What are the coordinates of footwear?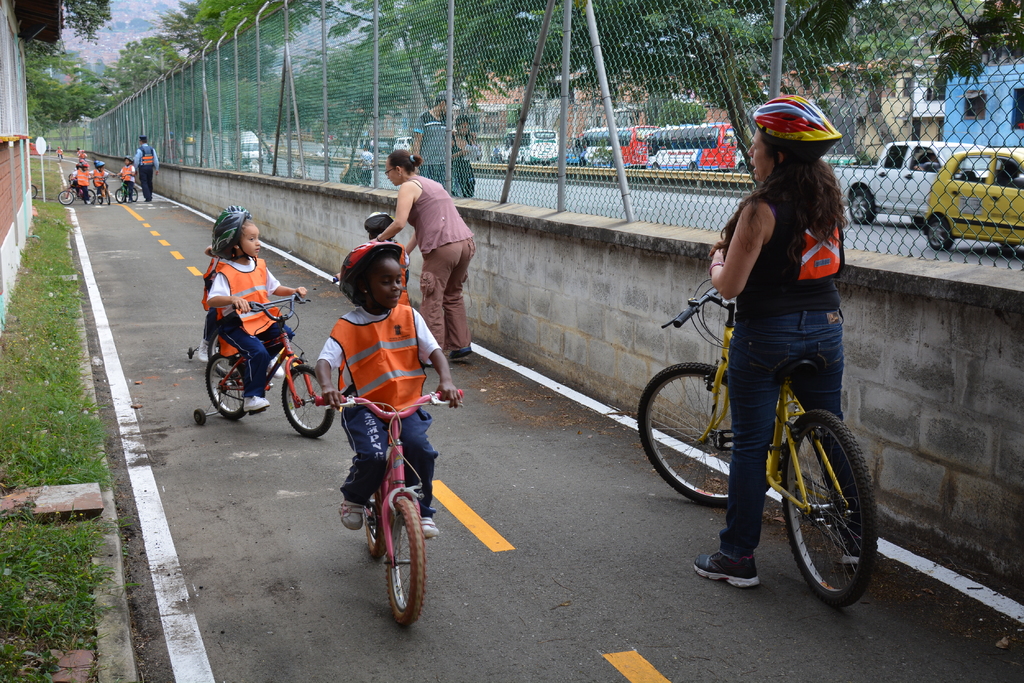
{"x1": 196, "y1": 337, "x2": 211, "y2": 364}.
